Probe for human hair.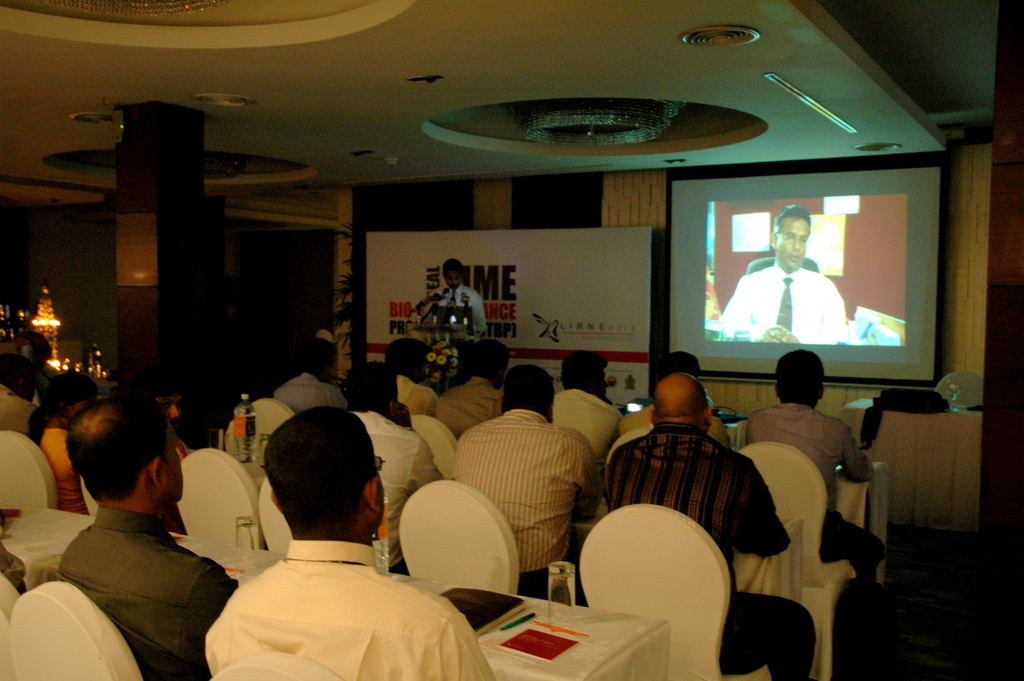
Probe result: <region>771, 203, 811, 231</region>.
